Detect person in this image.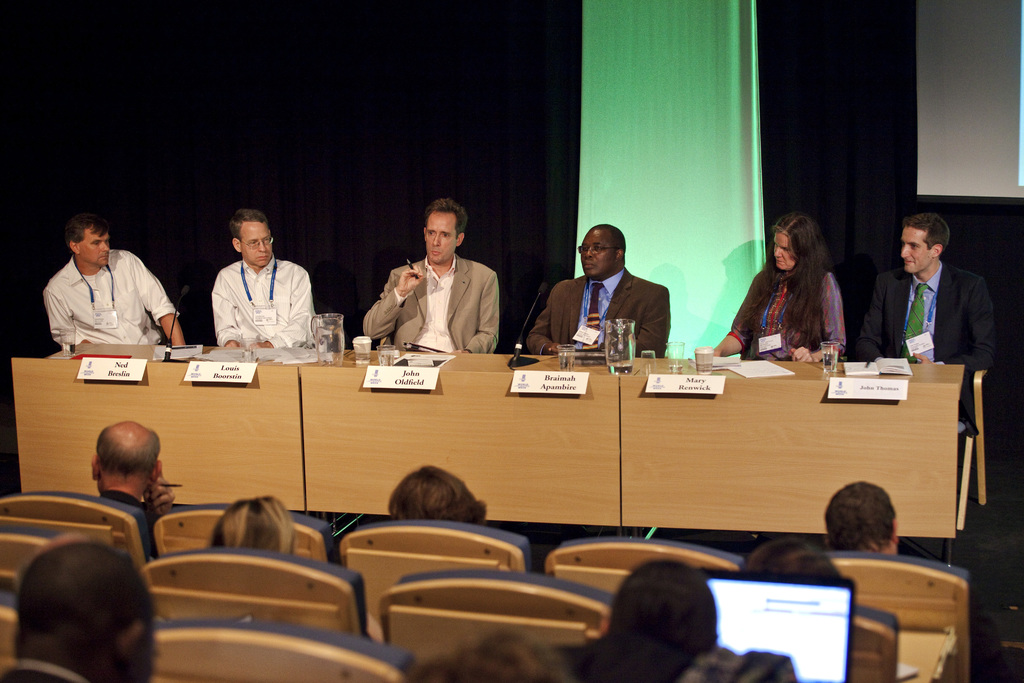
Detection: box=[388, 465, 488, 522].
